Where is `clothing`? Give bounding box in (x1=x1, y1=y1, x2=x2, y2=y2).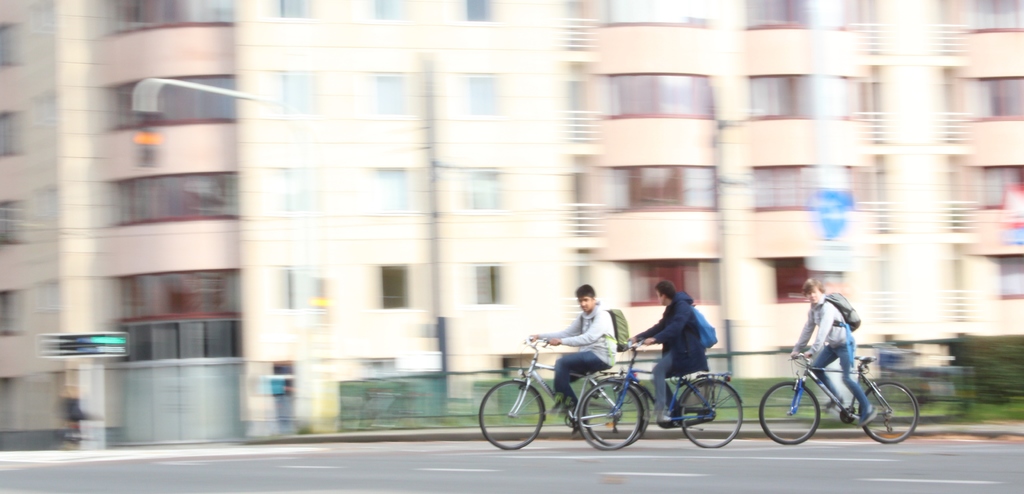
(x1=639, y1=289, x2=708, y2=417).
